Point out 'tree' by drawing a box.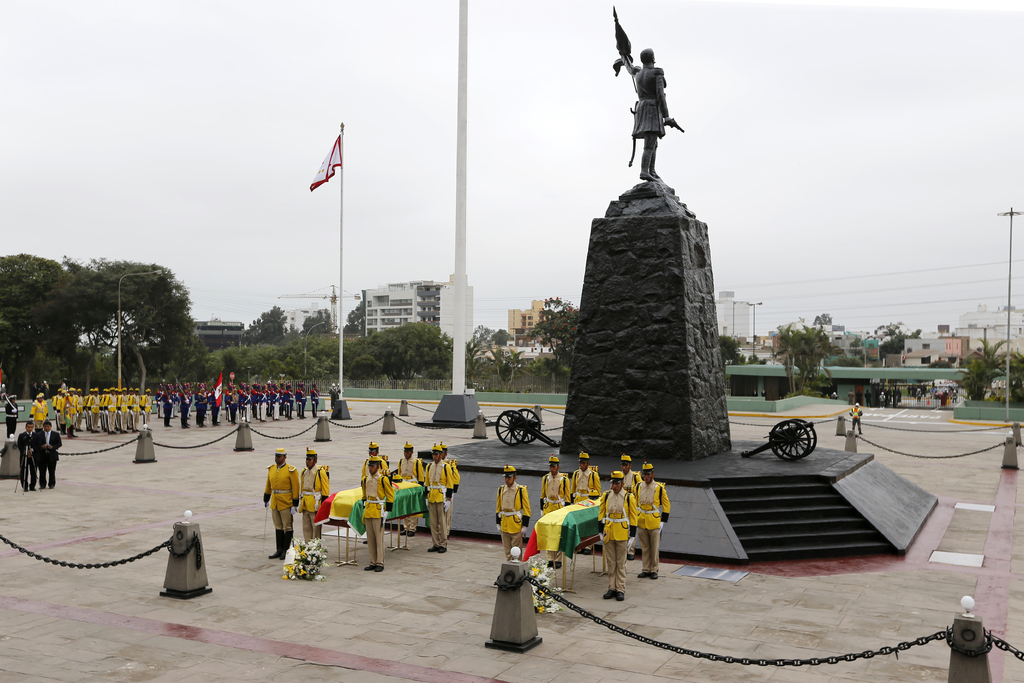
(467,319,527,395).
